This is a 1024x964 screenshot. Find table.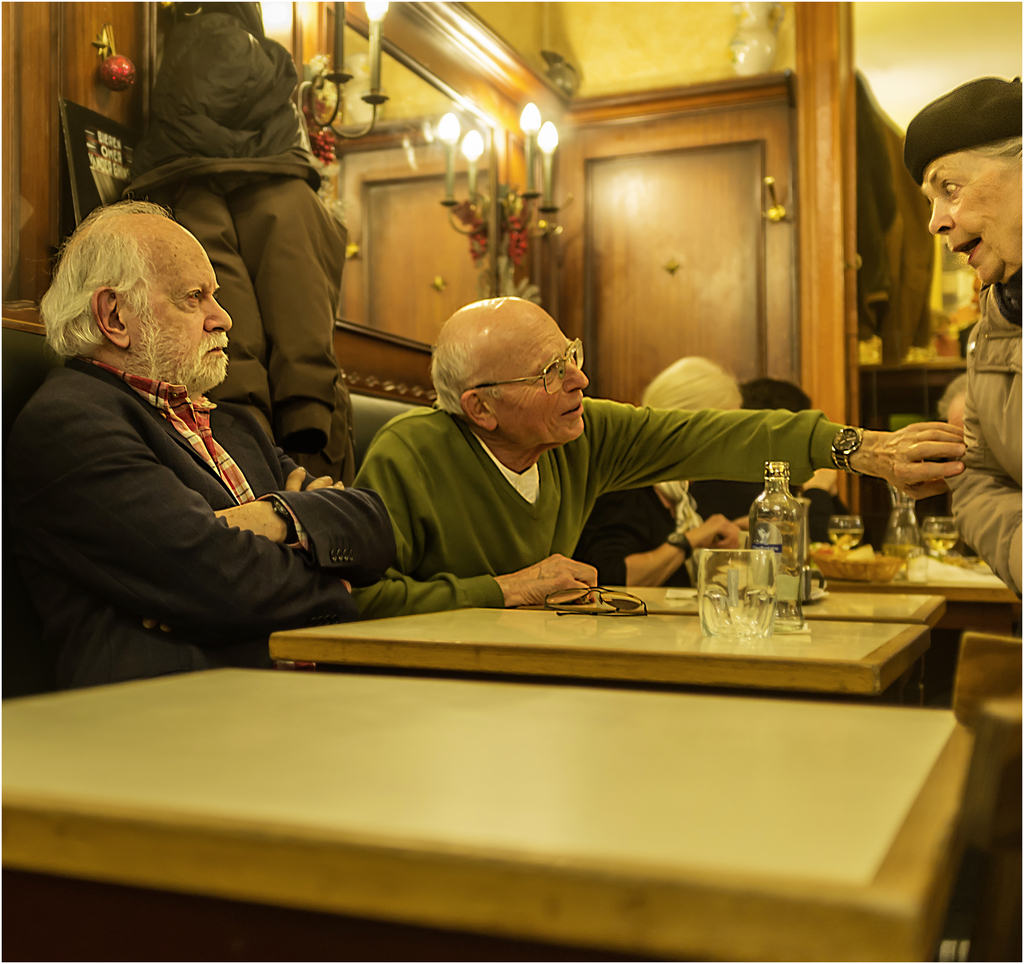
Bounding box: Rect(664, 559, 1023, 644).
